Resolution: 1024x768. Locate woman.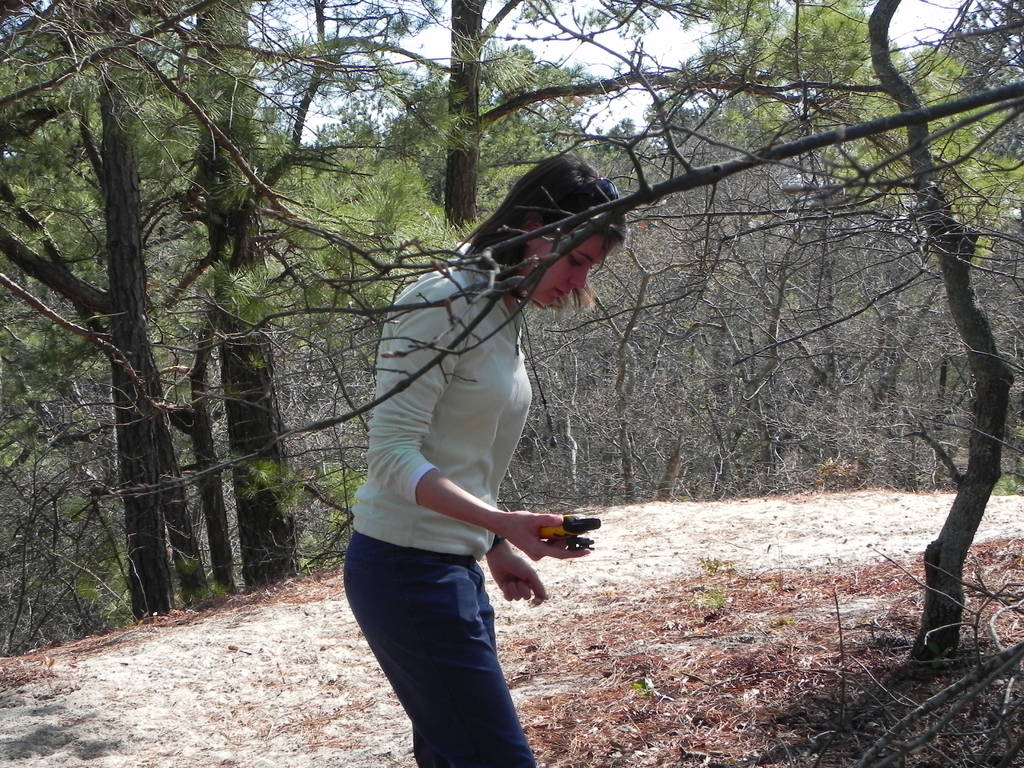
[314, 128, 676, 767].
